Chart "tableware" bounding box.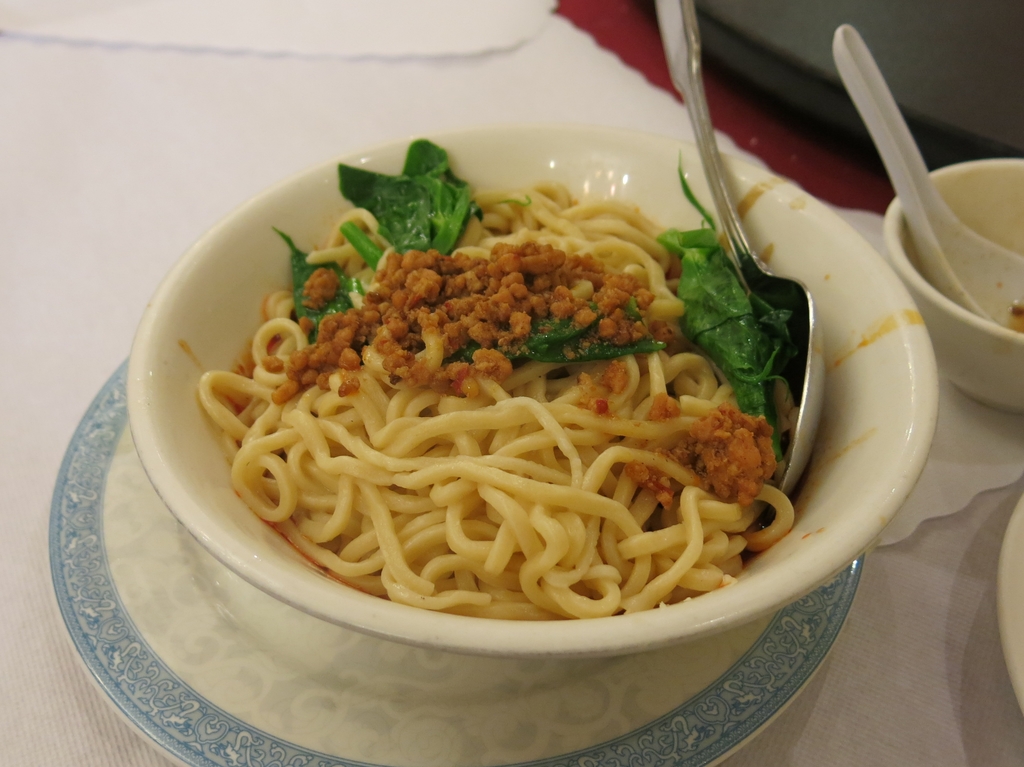
Charted: {"x1": 652, "y1": 0, "x2": 829, "y2": 491}.
